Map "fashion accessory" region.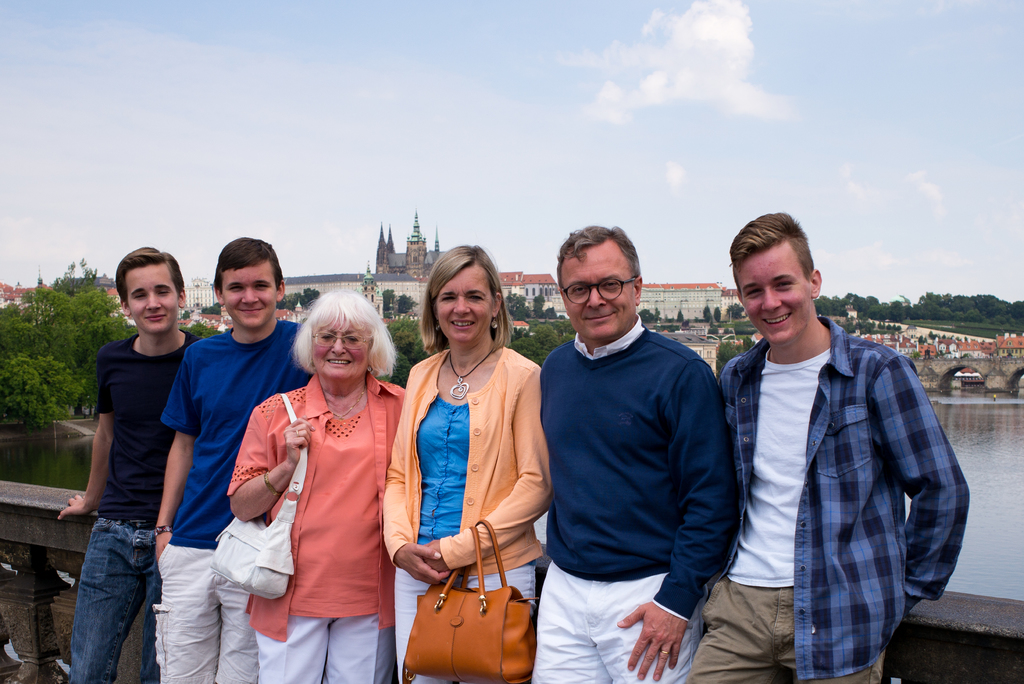
Mapped to rect(210, 390, 309, 598).
